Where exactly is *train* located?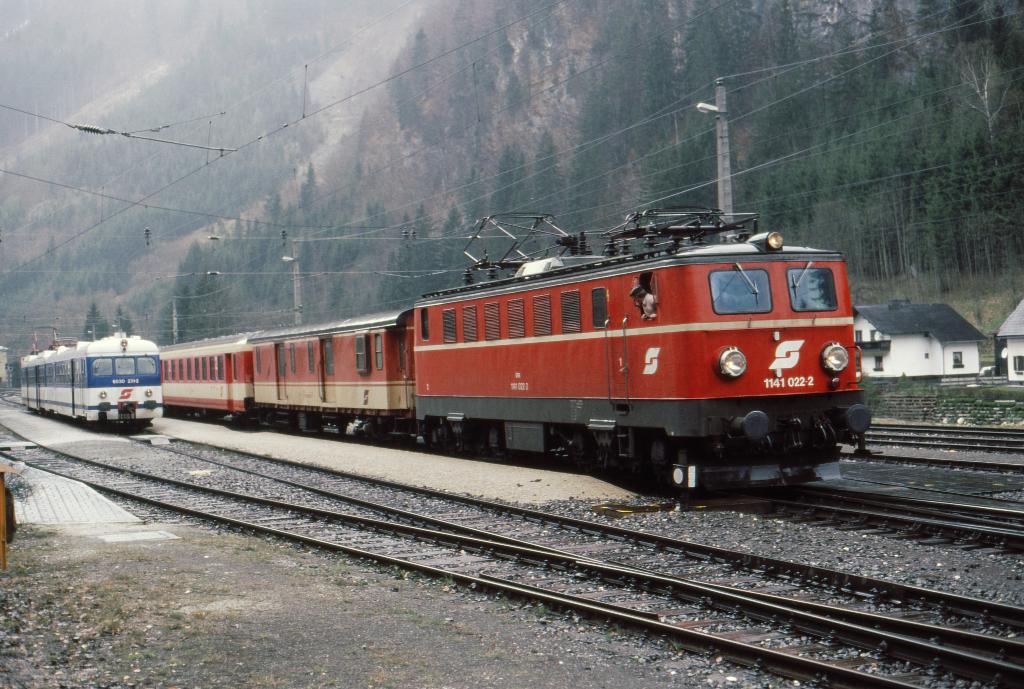
Its bounding box is 19, 337, 162, 417.
